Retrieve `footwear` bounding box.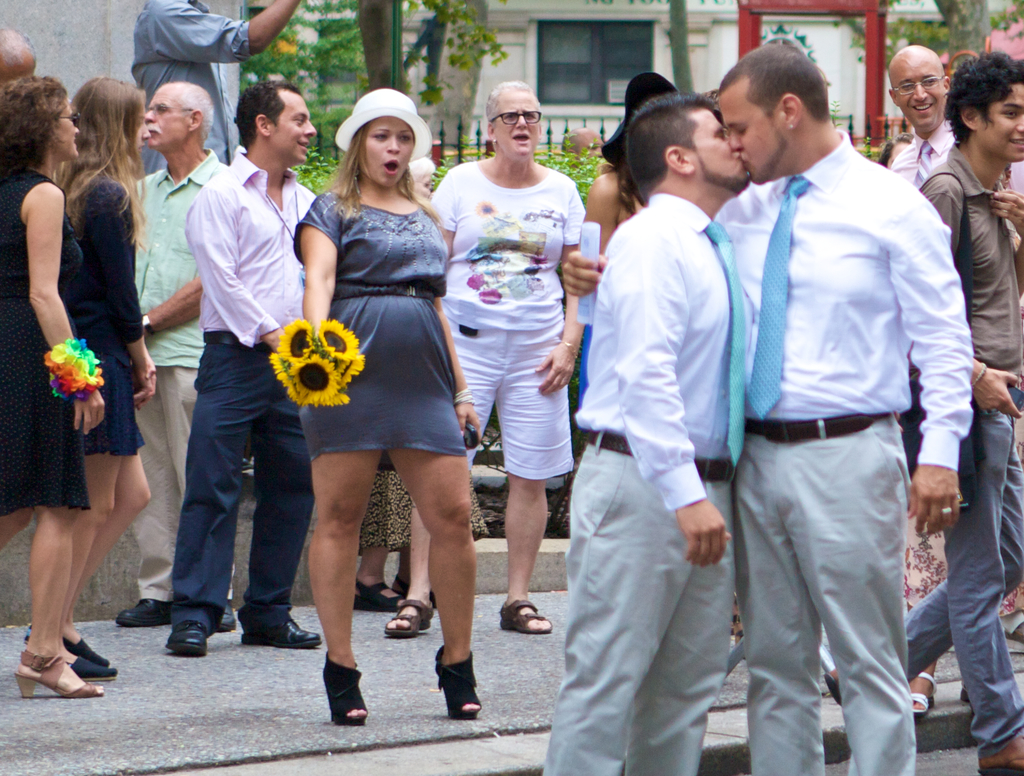
Bounding box: 213/602/236/629.
